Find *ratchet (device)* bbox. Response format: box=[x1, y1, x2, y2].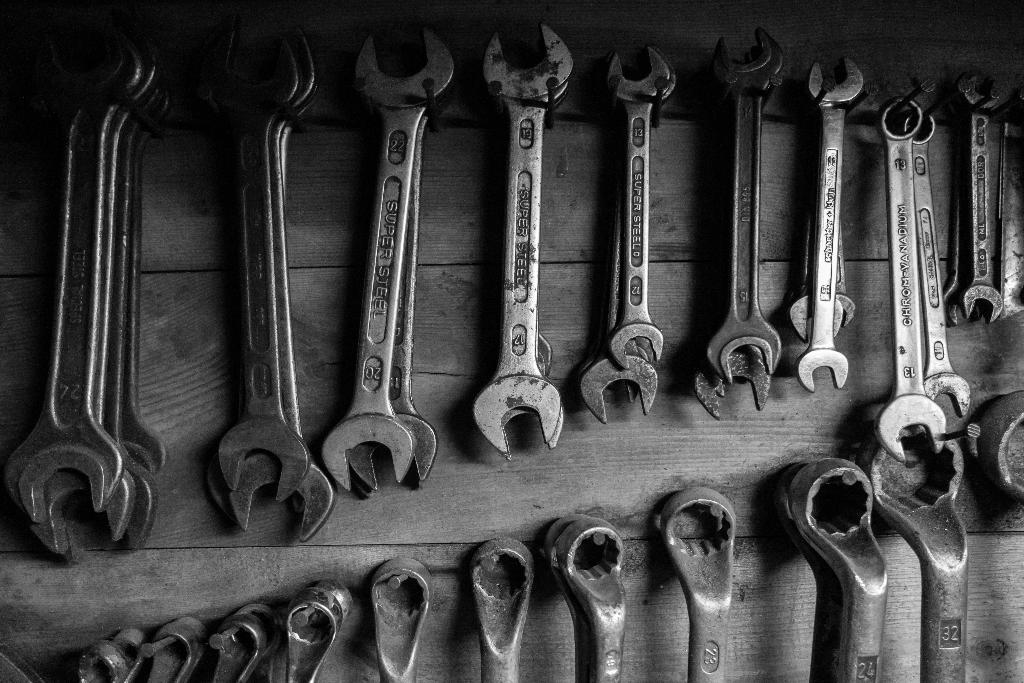
box=[504, 81, 571, 469].
